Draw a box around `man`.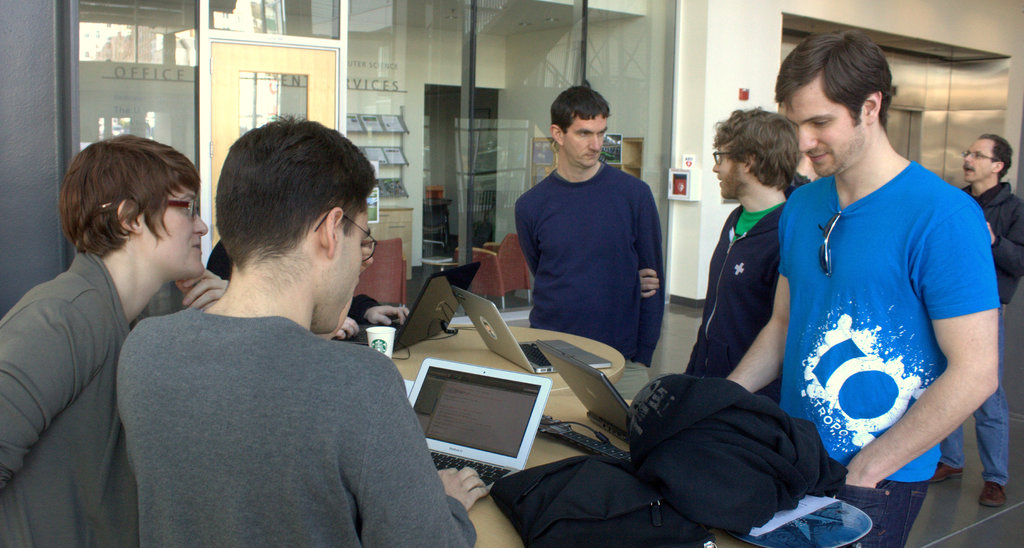
select_region(105, 131, 440, 538).
